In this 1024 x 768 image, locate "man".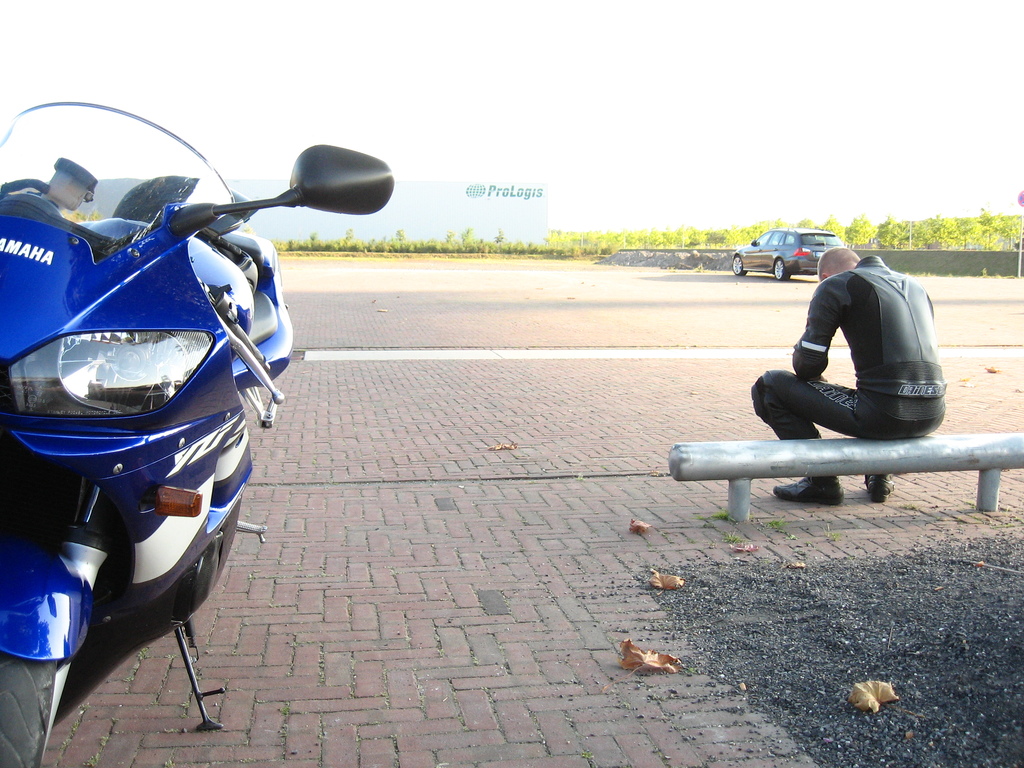
Bounding box: x1=744 y1=237 x2=966 y2=505.
